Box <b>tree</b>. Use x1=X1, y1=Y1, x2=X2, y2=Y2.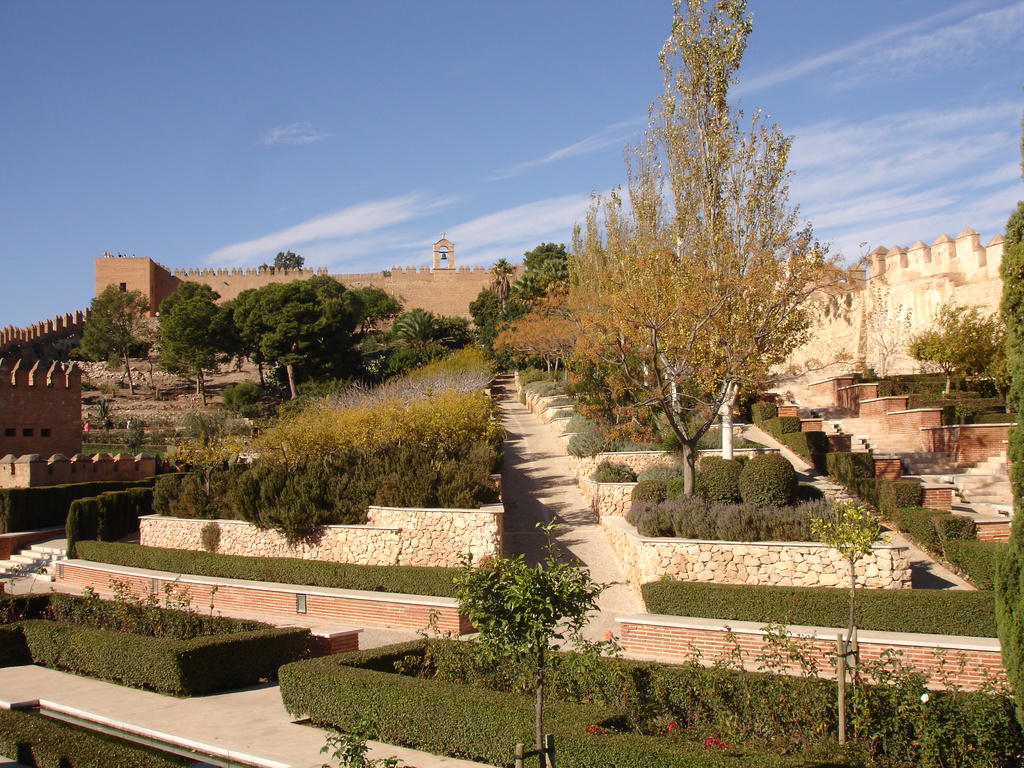
x1=75, y1=285, x2=149, y2=390.
